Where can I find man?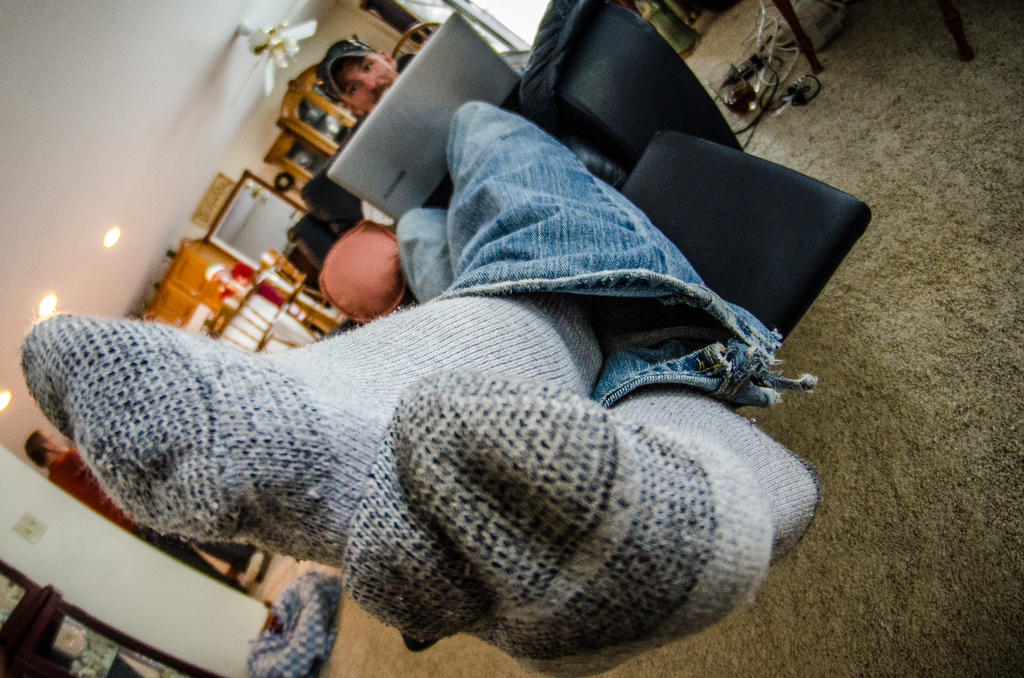
You can find it at [x1=314, y1=34, x2=414, y2=123].
